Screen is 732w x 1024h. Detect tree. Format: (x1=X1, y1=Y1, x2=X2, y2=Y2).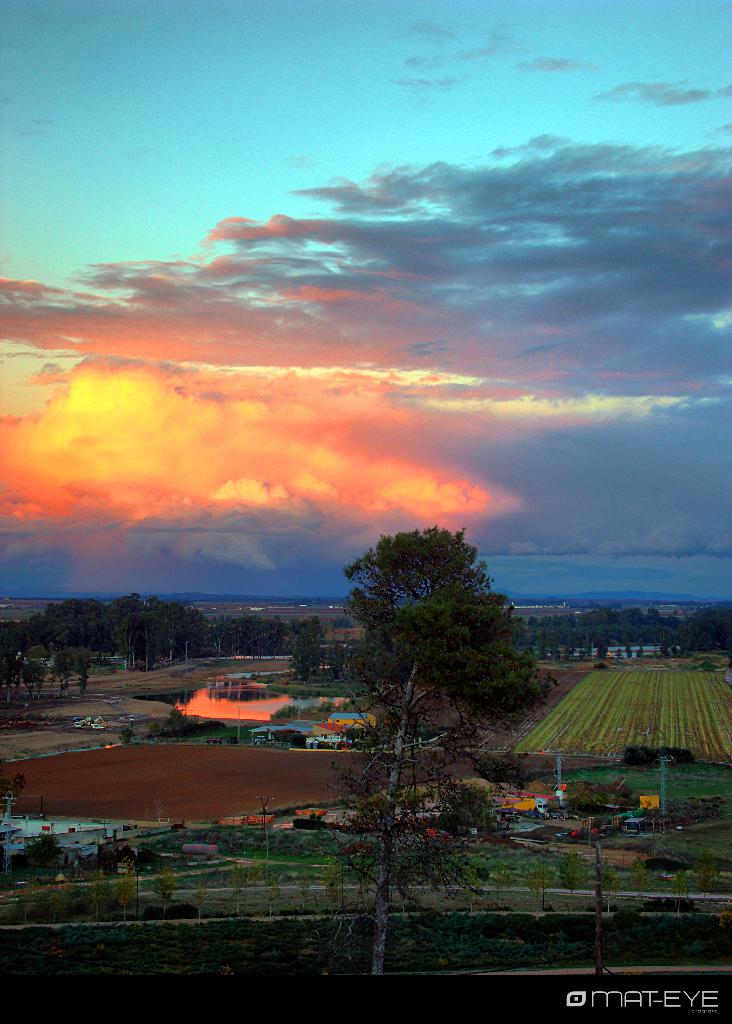
(x1=134, y1=841, x2=169, y2=876).
